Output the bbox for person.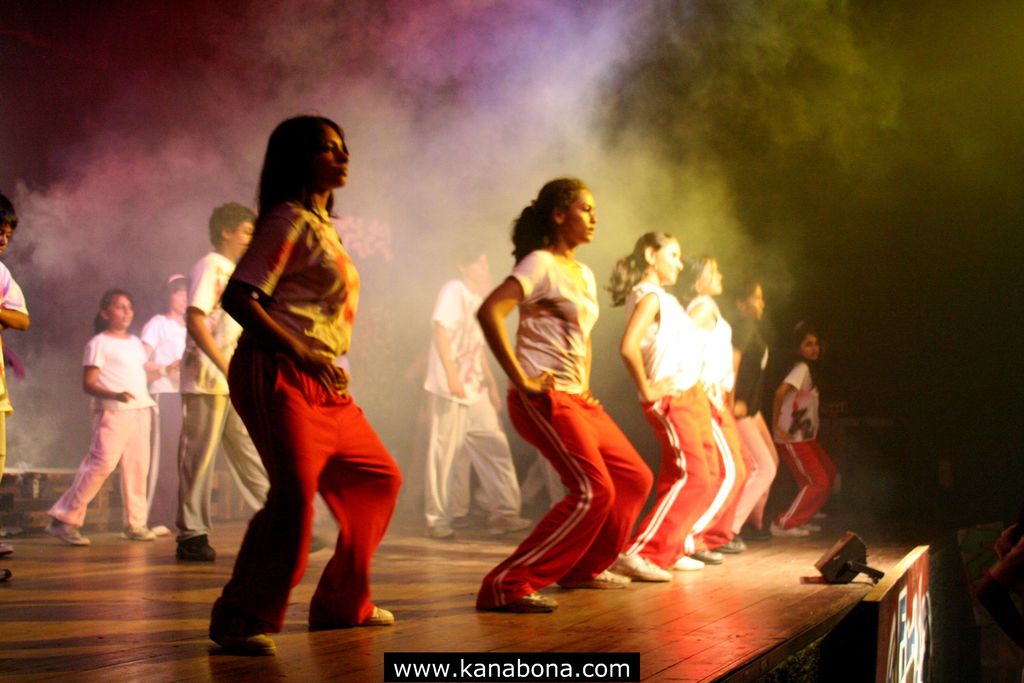
[x1=136, y1=268, x2=186, y2=536].
